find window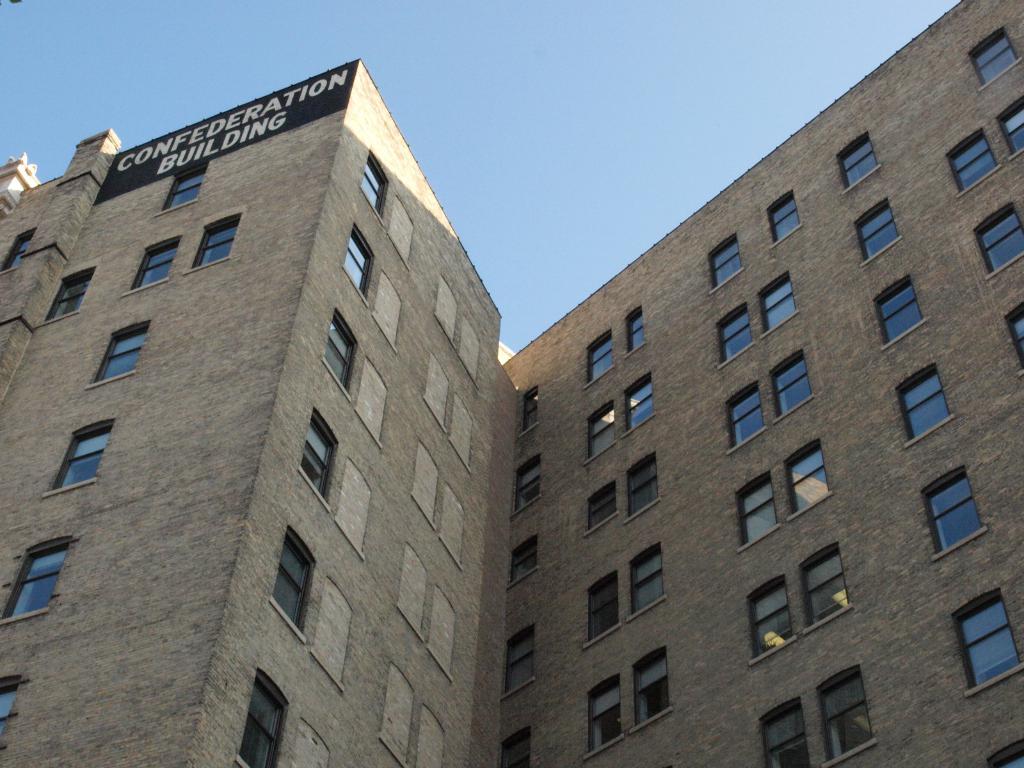
bbox=[267, 522, 322, 641]
